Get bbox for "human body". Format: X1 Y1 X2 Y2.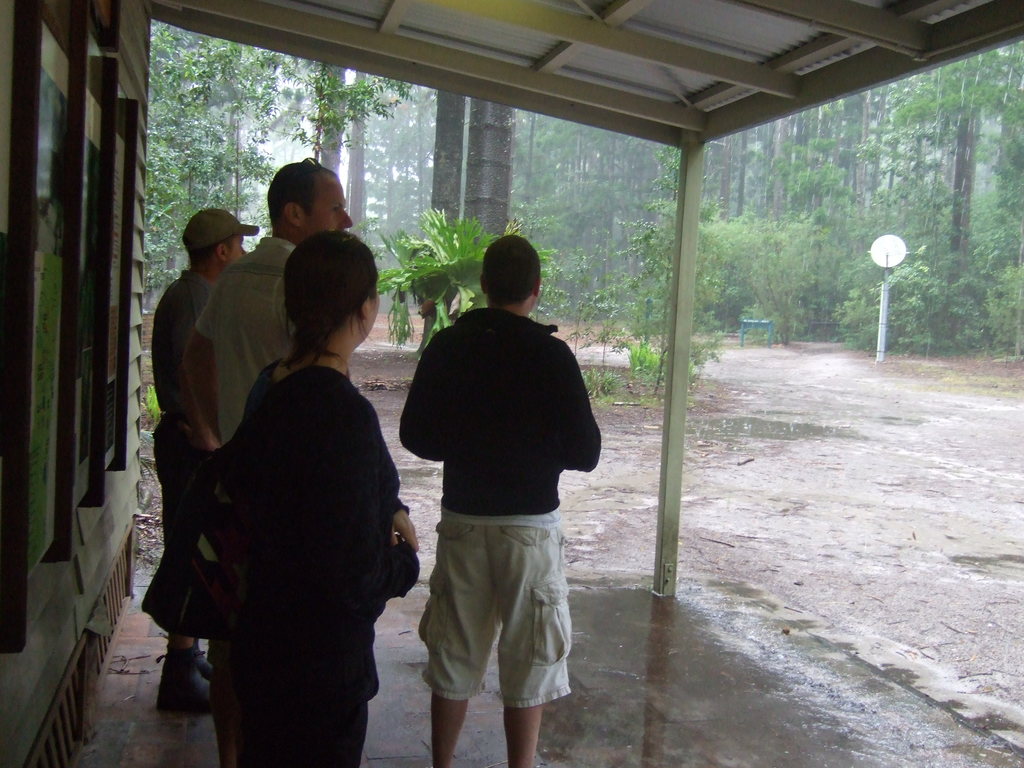
178 157 349 442.
